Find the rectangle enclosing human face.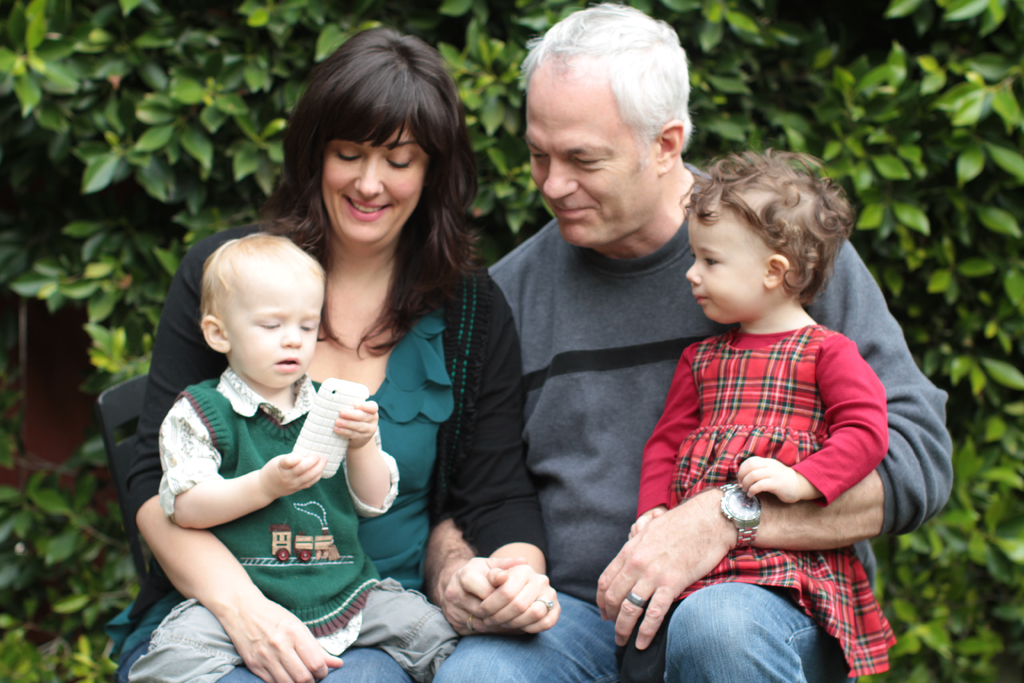
[x1=685, y1=211, x2=755, y2=322].
